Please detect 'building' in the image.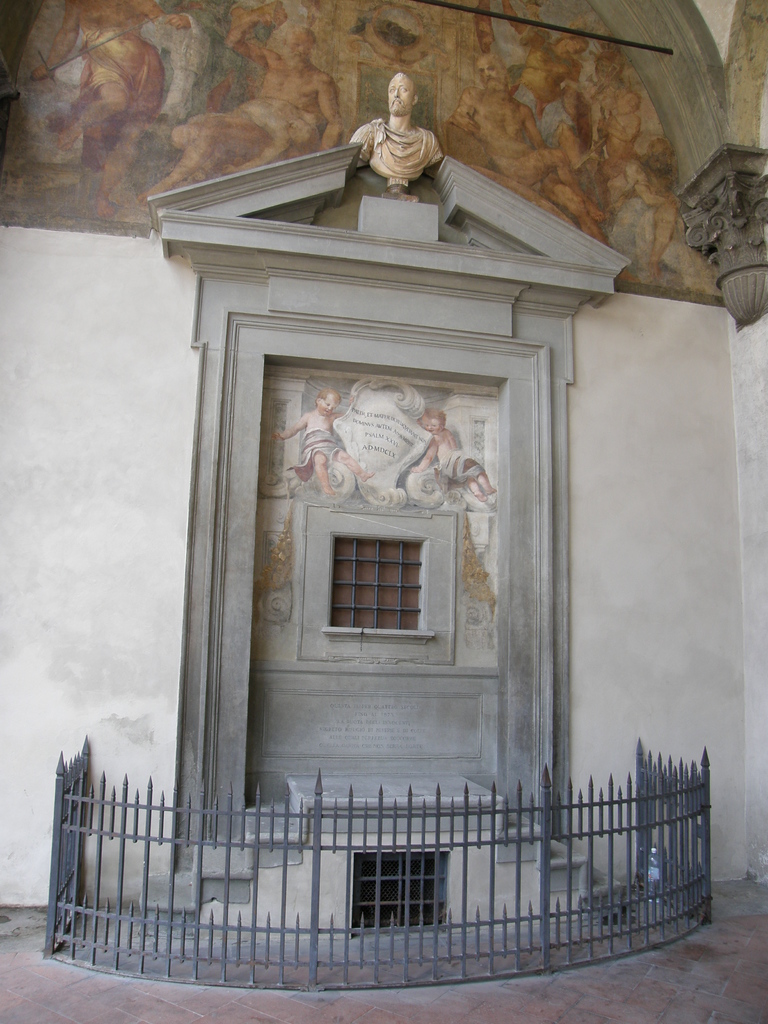
[left=0, top=0, right=767, bottom=1023].
